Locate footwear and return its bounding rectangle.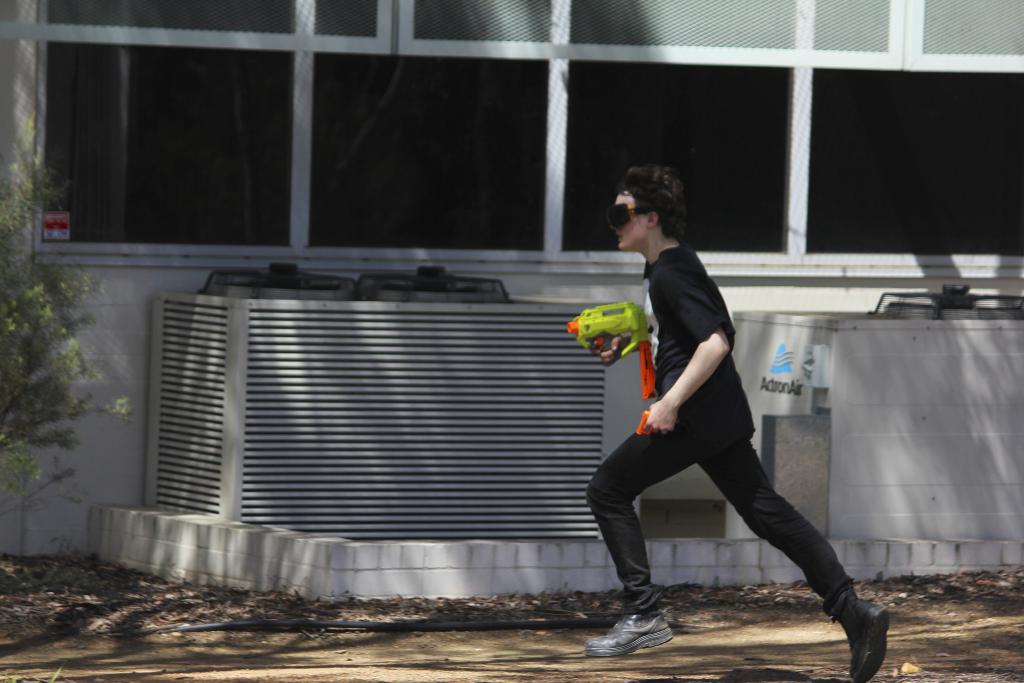
left=593, top=605, right=678, bottom=661.
